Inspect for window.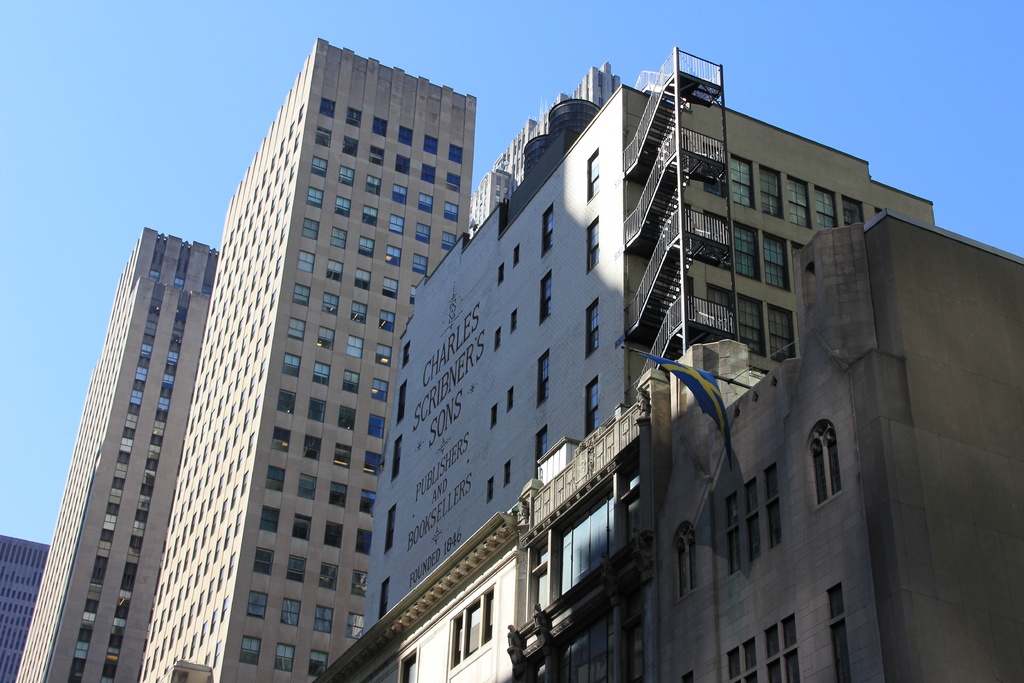
Inspection: <box>365,173,380,192</box>.
